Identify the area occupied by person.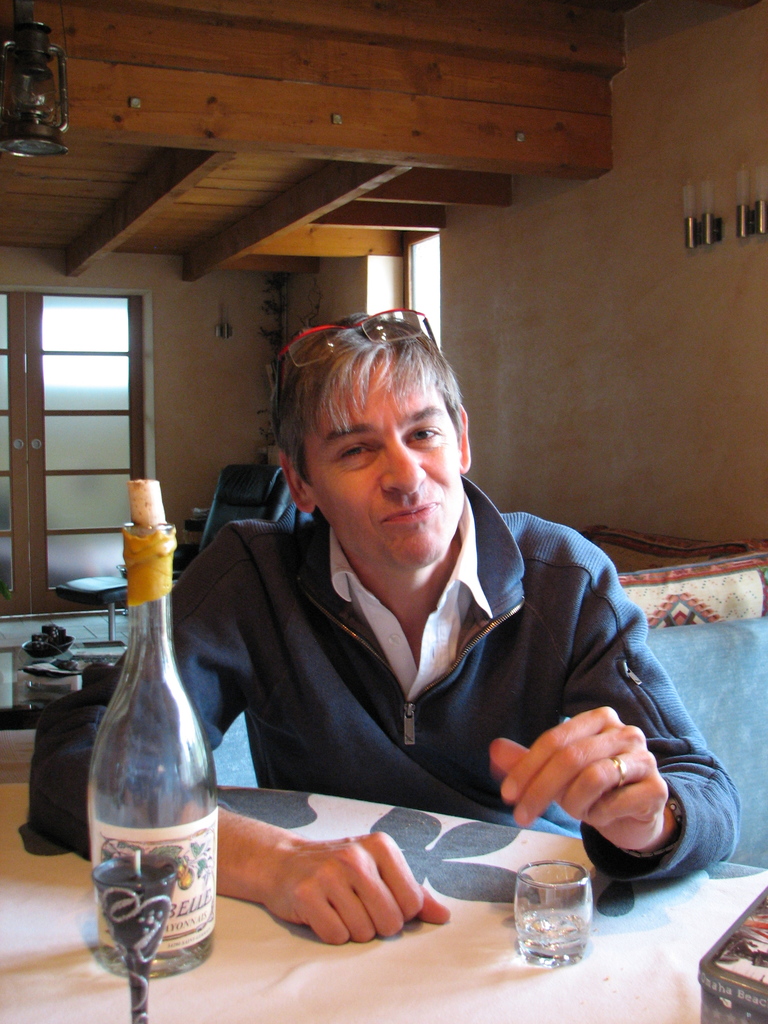
Area: (22, 307, 756, 956).
